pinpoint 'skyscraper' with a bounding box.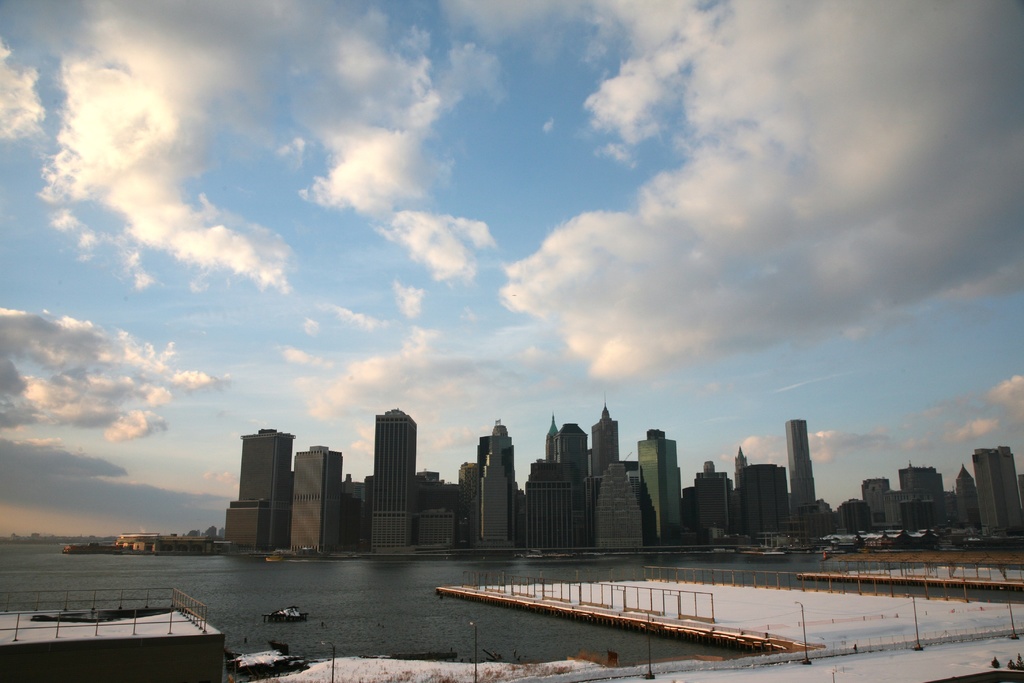
left=639, top=428, right=680, bottom=546.
